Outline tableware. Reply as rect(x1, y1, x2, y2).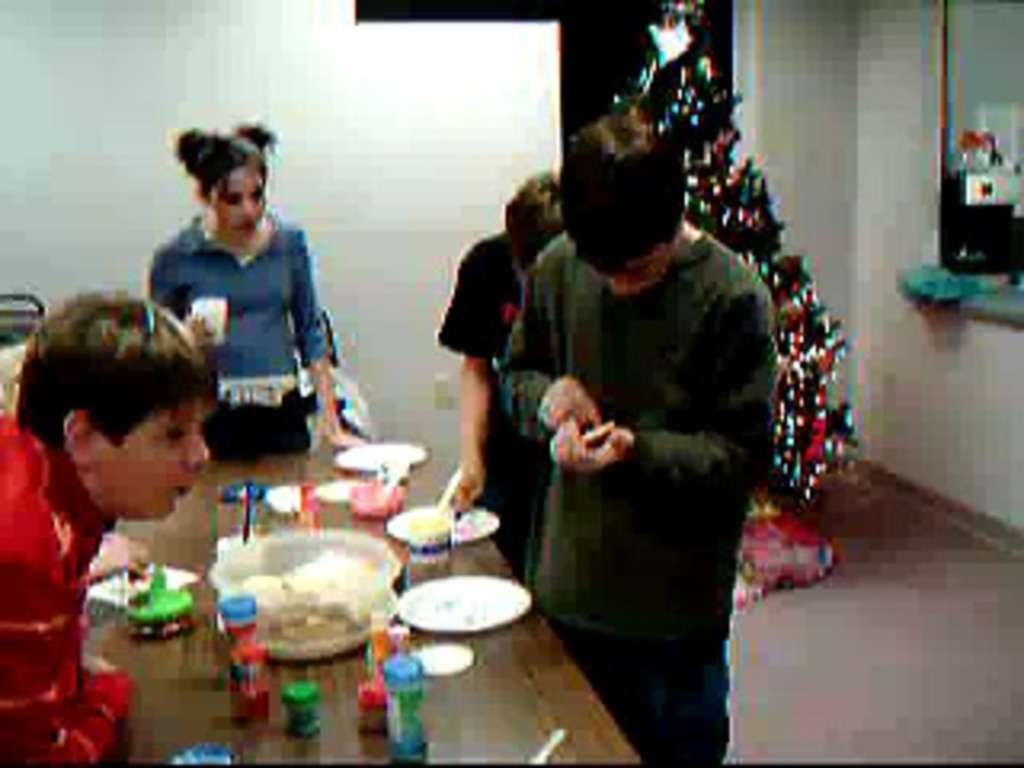
rect(342, 445, 435, 467).
